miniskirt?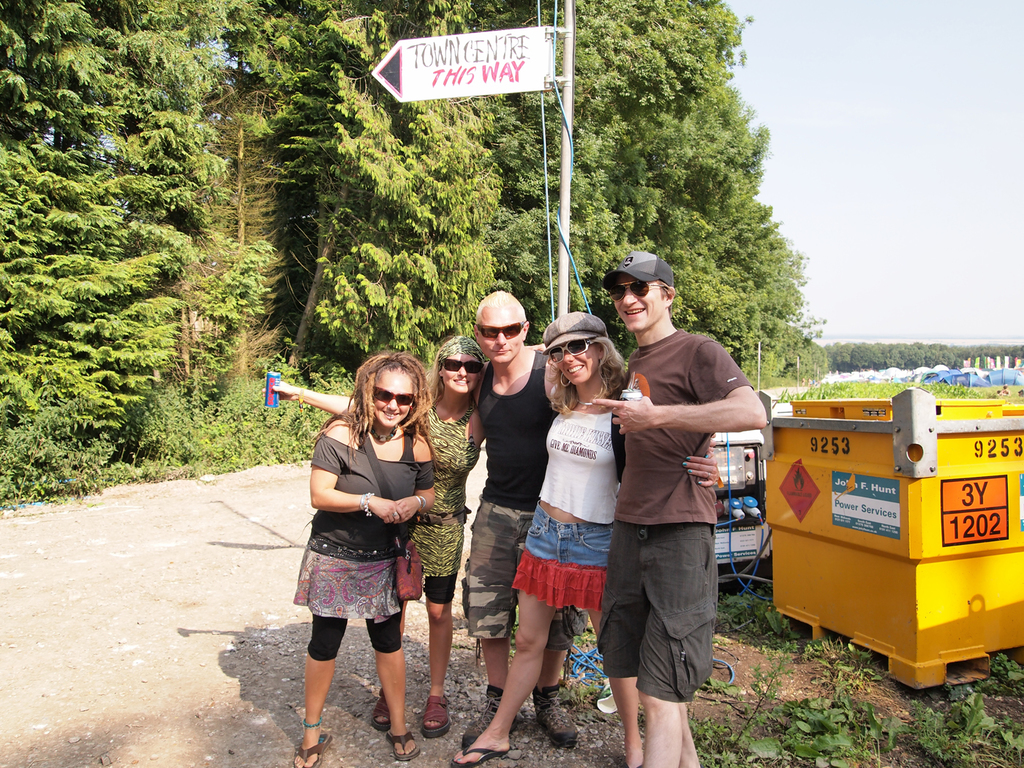
bbox=[508, 502, 612, 613]
